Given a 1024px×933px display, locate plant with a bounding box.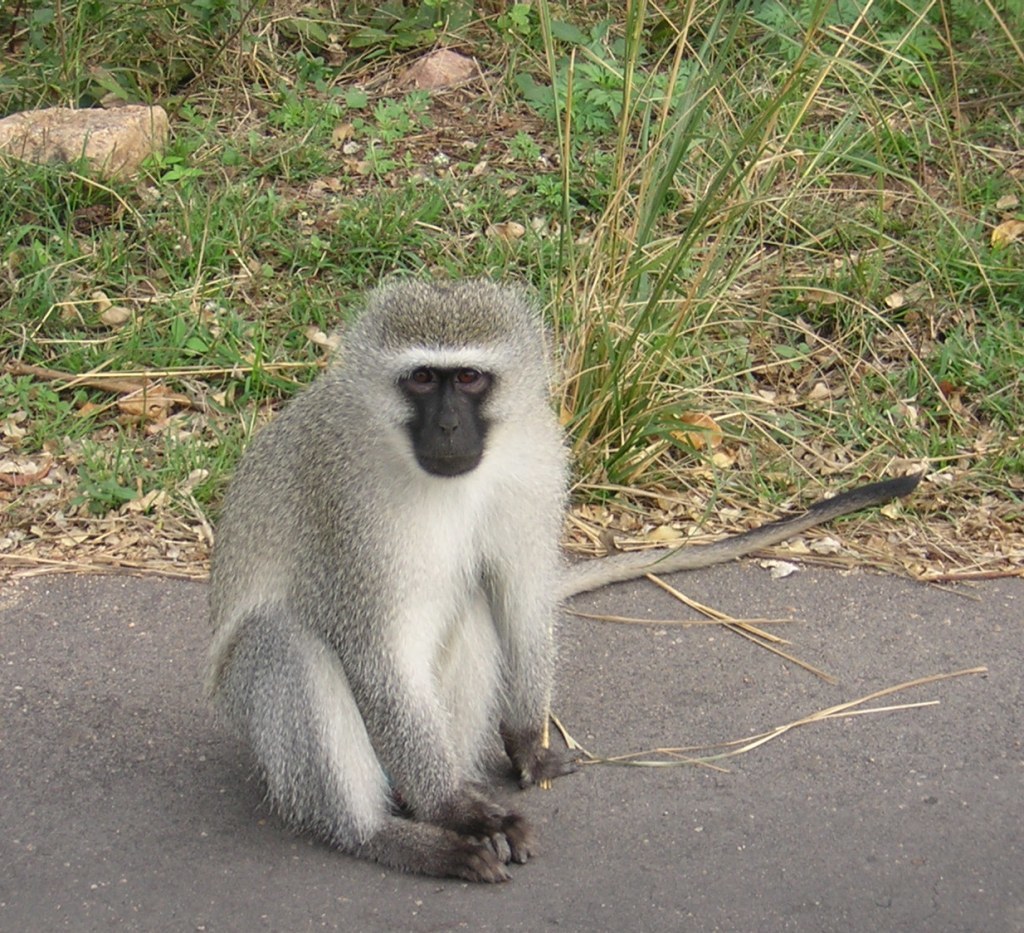
Located: 74, 440, 133, 505.
